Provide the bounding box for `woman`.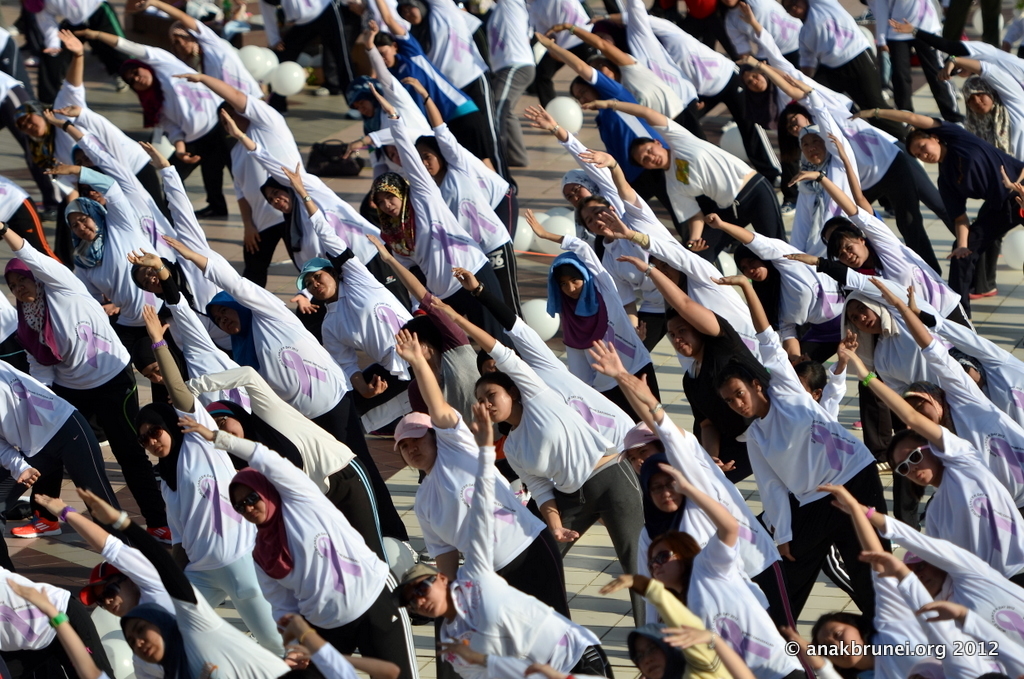
<box>603,209,779,385</box>.
